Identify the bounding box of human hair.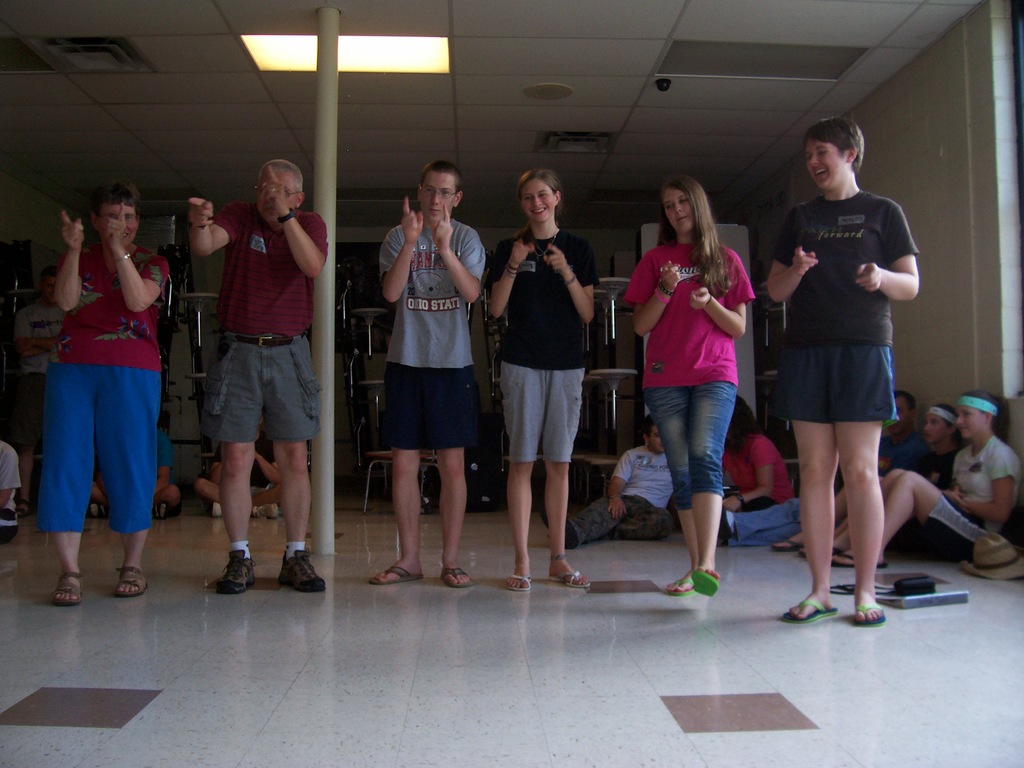
<bbox>512, 170, 564, 243</bbox>.
